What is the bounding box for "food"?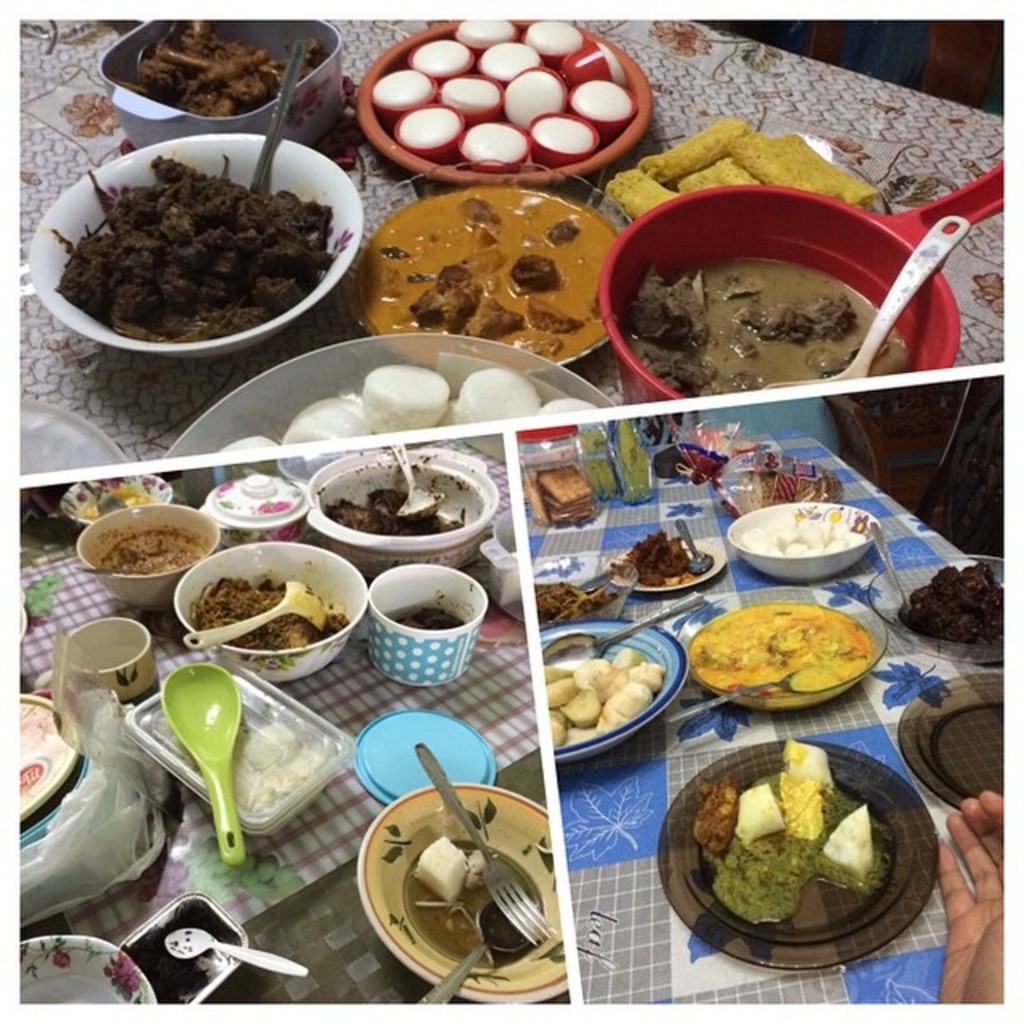
{"left": 638, "top": 112, "right": 747, "bottom": 186}.
